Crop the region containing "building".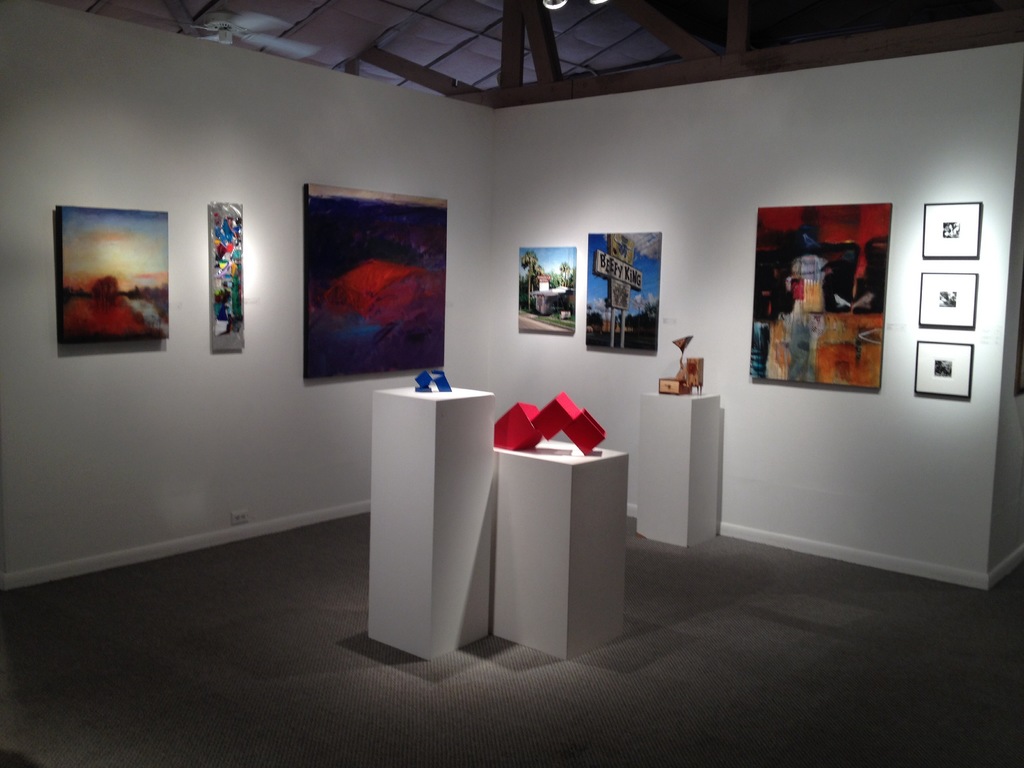
Crop region: bbox=[0, 0, 1023, 767].
